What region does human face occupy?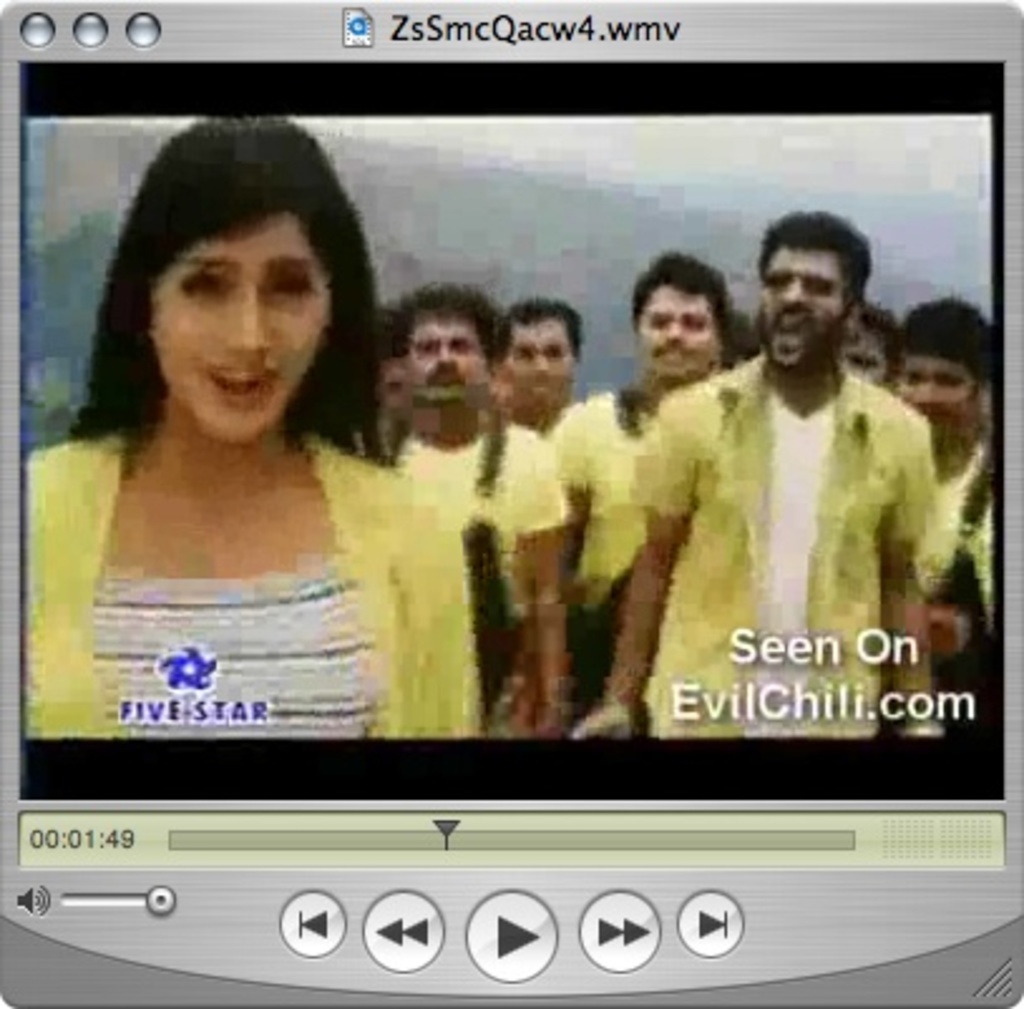
box(906, 360, 976, 448).
